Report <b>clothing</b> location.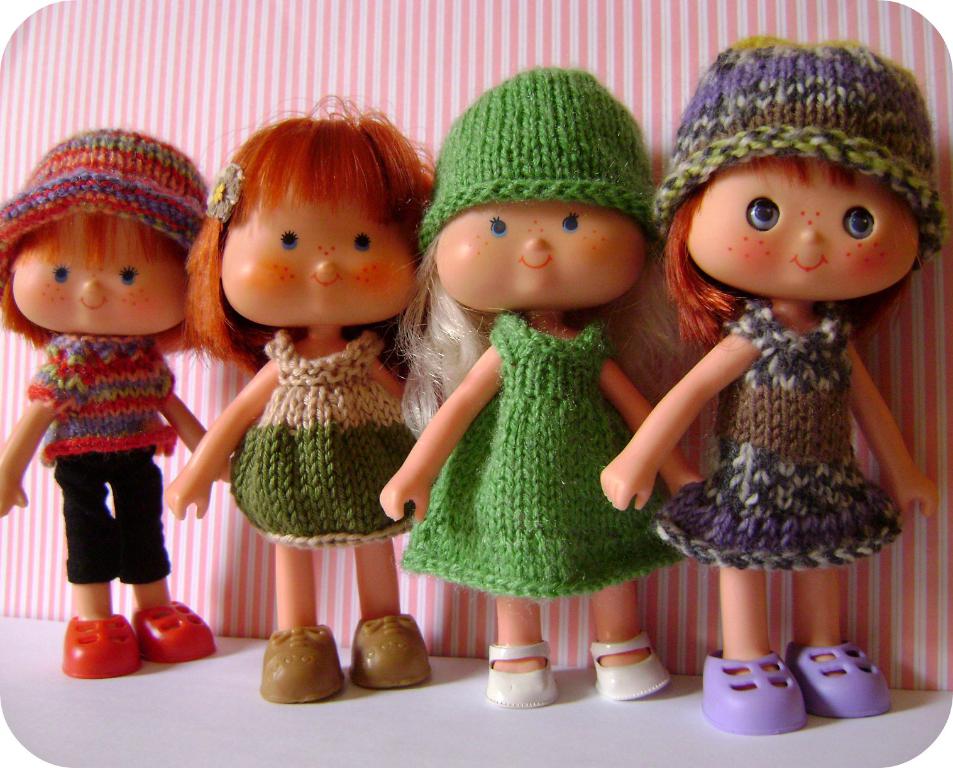
Report: box(228, 331, 432, 542).
